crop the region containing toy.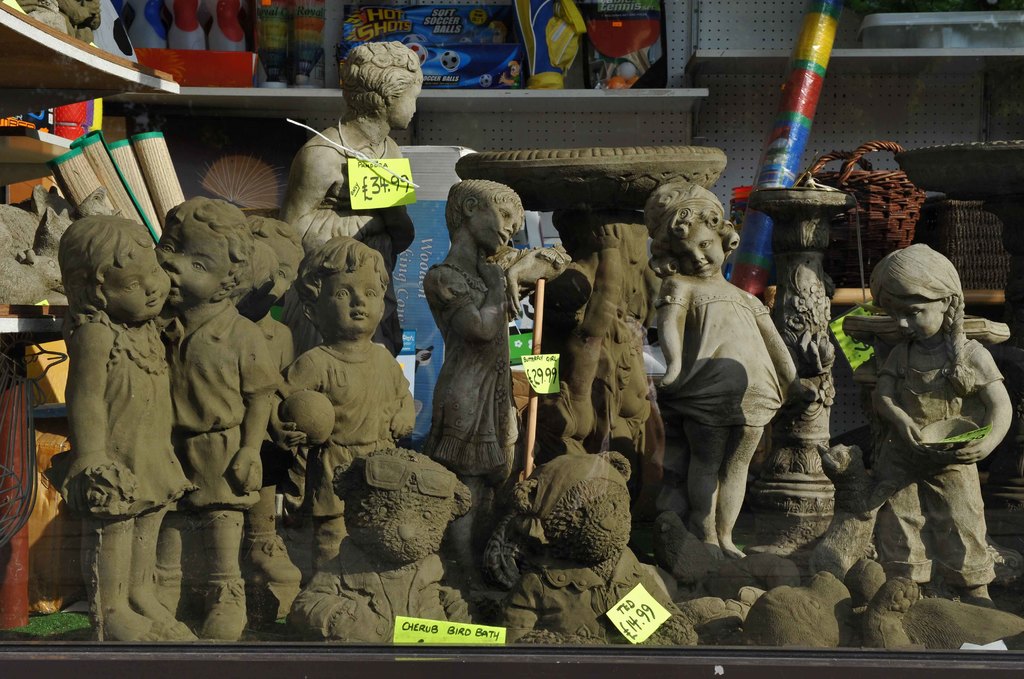
Crop region: crop(289, 237, 420, 501).
